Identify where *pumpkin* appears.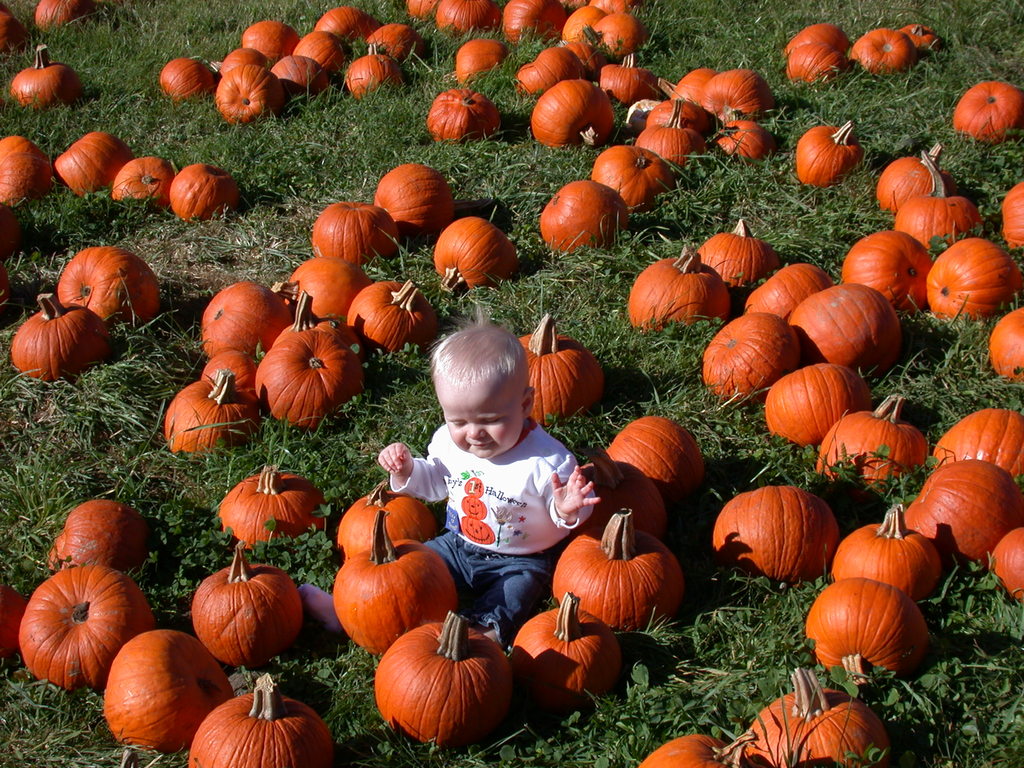
Appears at region(111, 156, 173, 206).
